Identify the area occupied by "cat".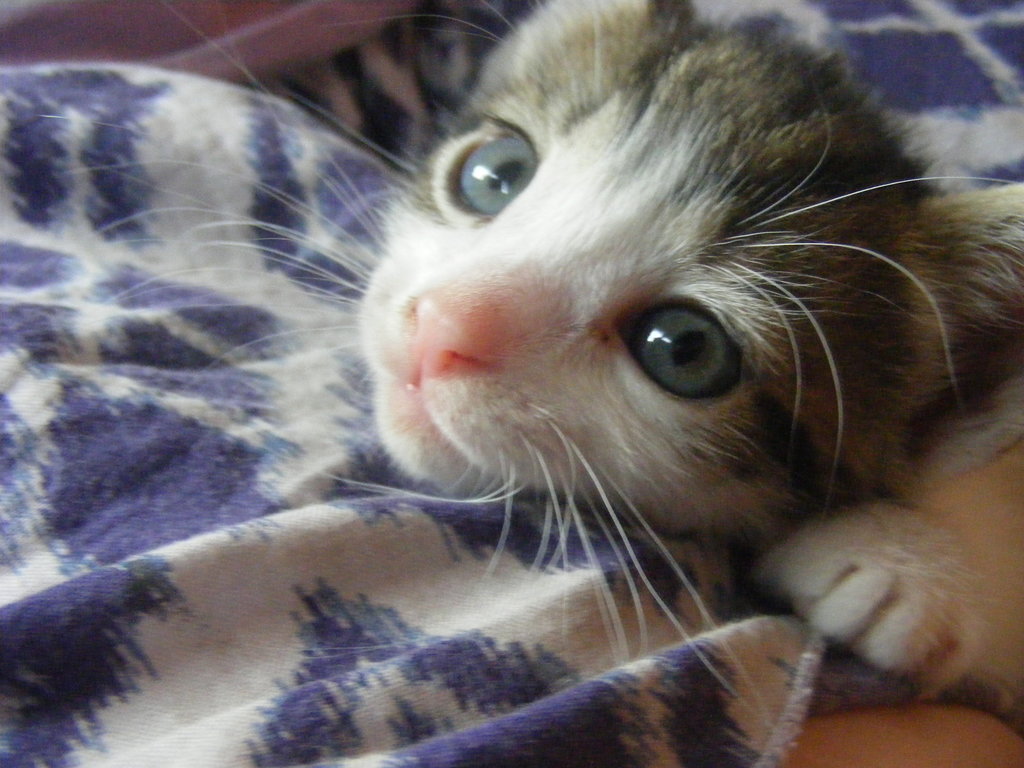
Area: bbox(52, 0, 1017, 757).
